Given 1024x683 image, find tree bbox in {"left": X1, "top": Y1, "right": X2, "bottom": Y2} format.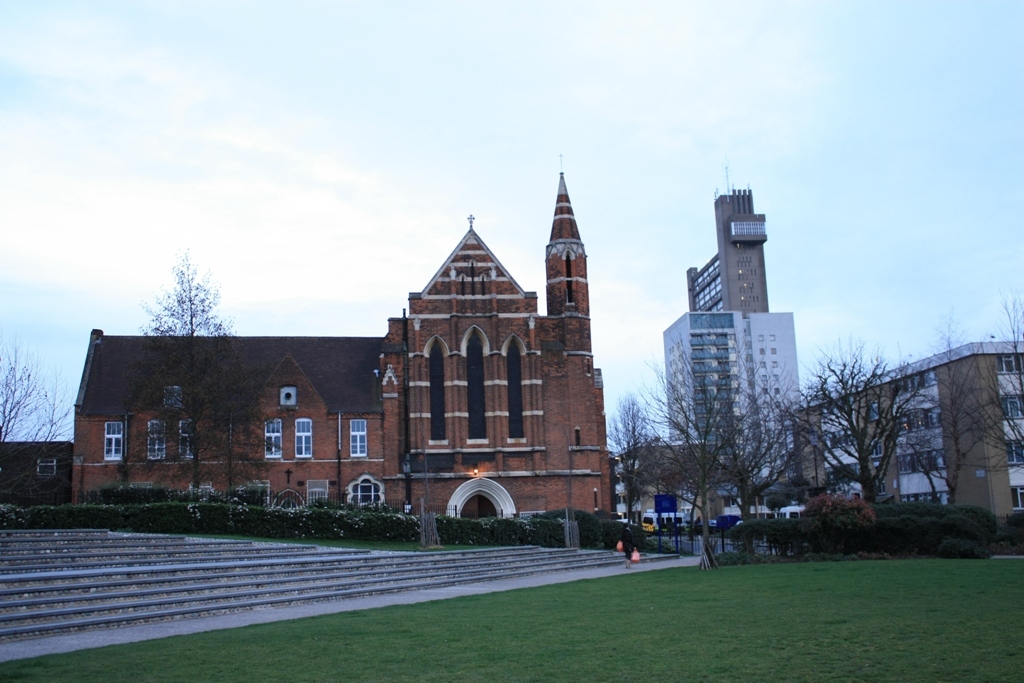
{"left": 0, "top": 355, "right": 33, "bottom": 496}.
